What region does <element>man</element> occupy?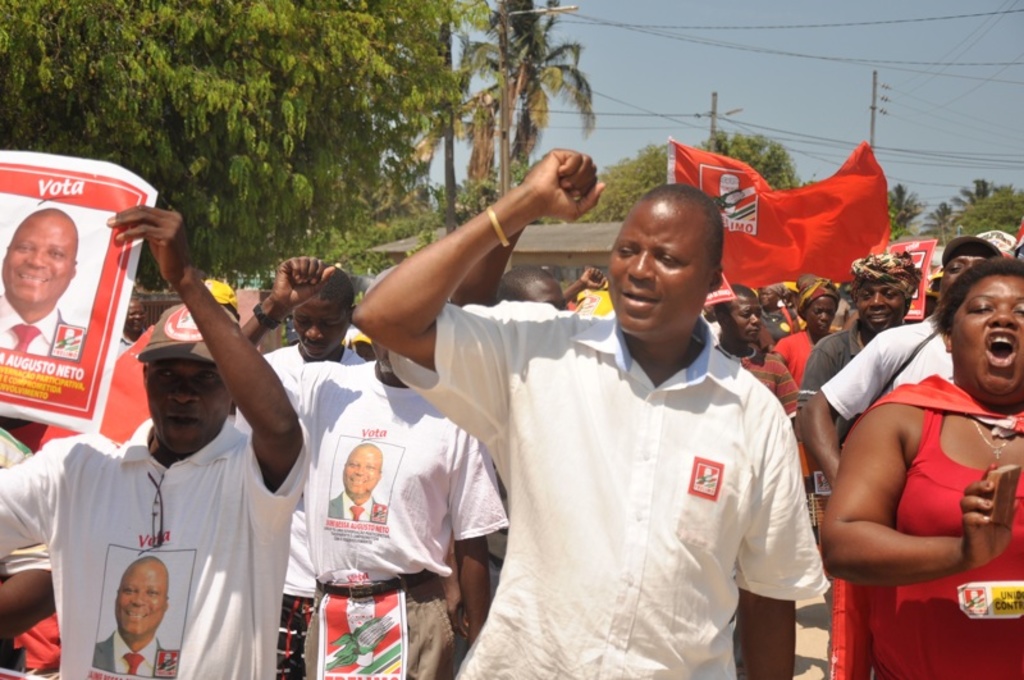
<region>232, 243, 515, 677</region>.
